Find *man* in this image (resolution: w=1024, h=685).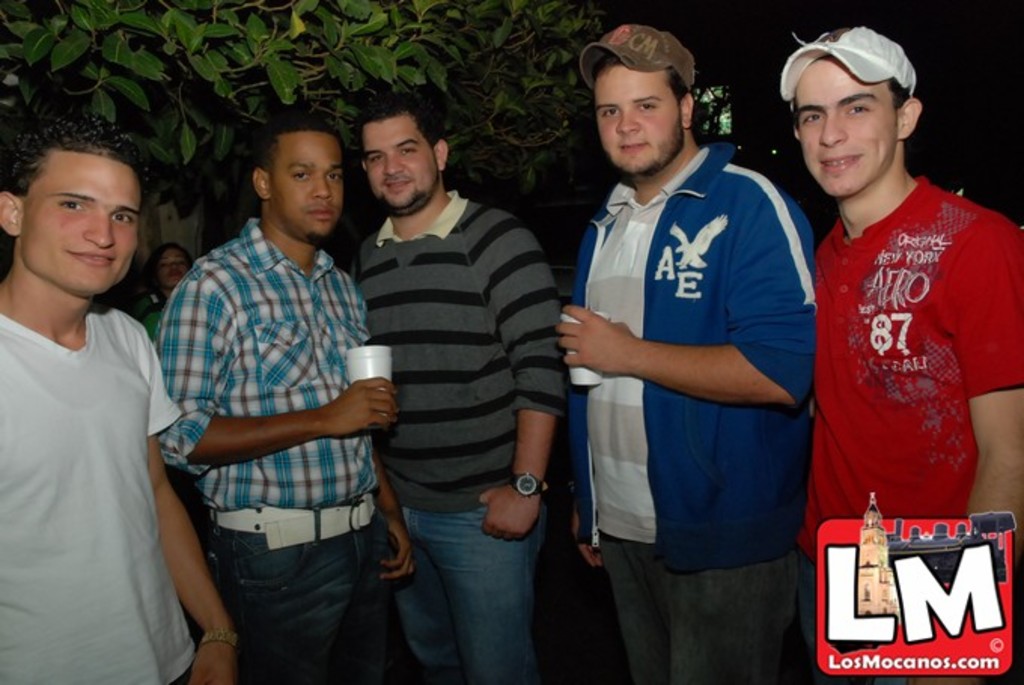
{"x1": 158, "y1": 122, "x2": 417, "y2": 683}.
